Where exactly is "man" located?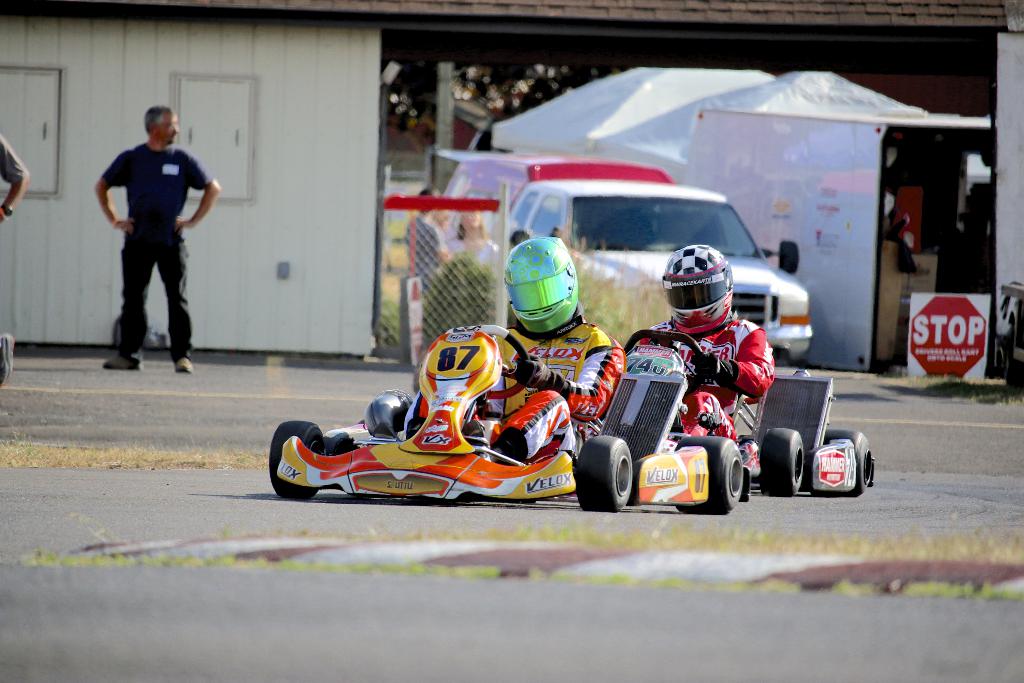
Its bounding box is (491,235,628,468).
